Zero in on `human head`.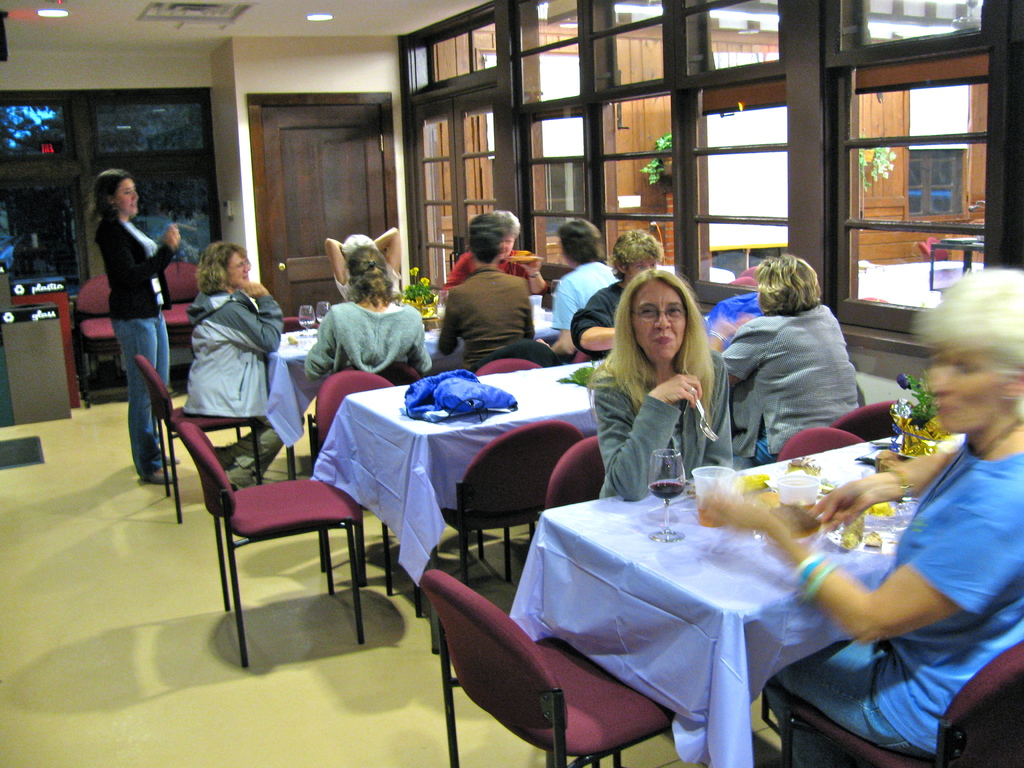
Zeroed in: 335:232:375:259.
